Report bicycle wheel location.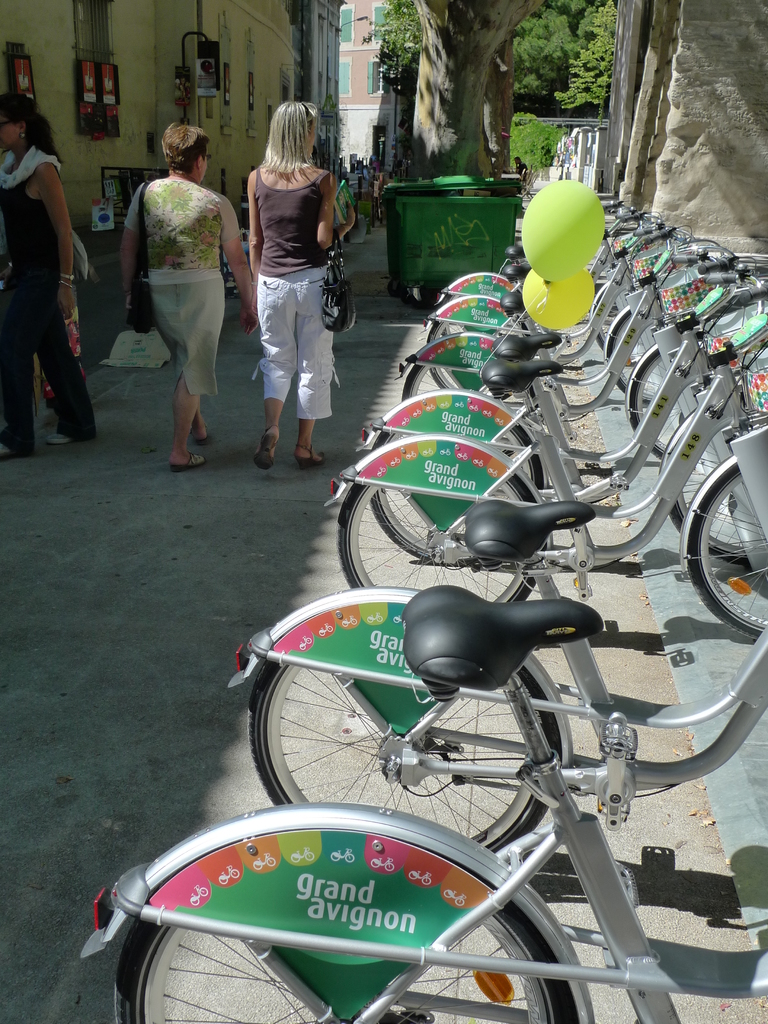
Report: box(669, 423, 748, 562).
